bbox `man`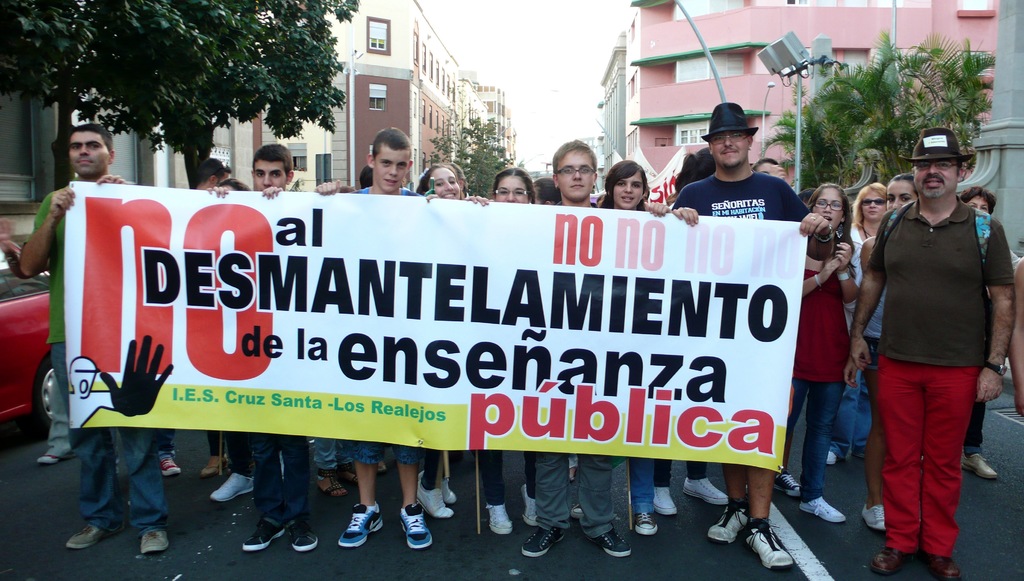
858, 126, 1004, 571
